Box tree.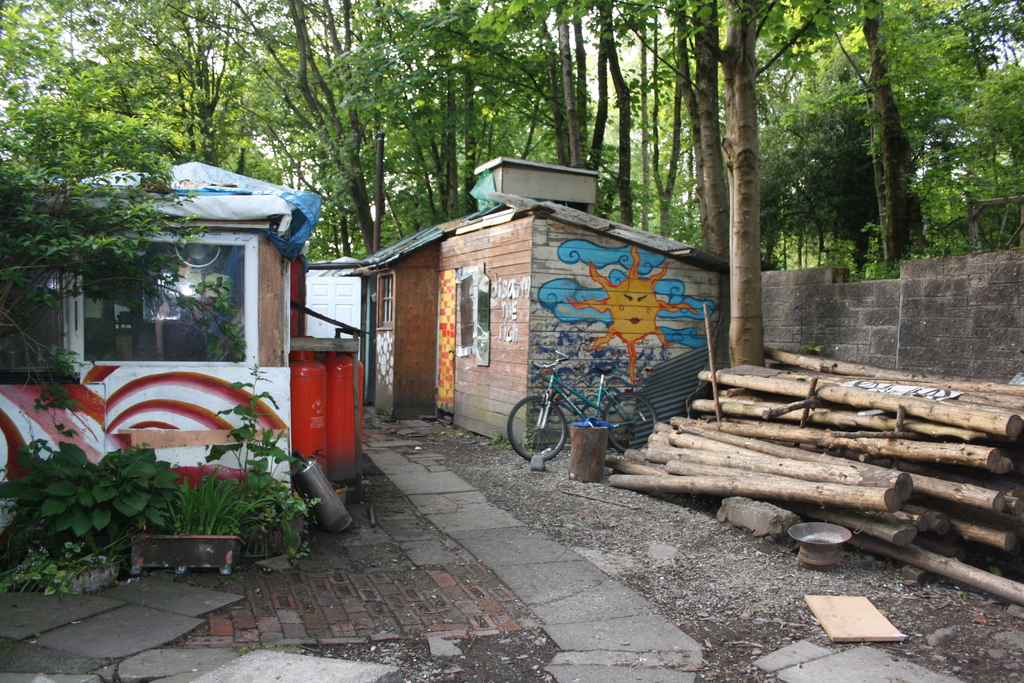
BBox(605, 0, 968, 374).
